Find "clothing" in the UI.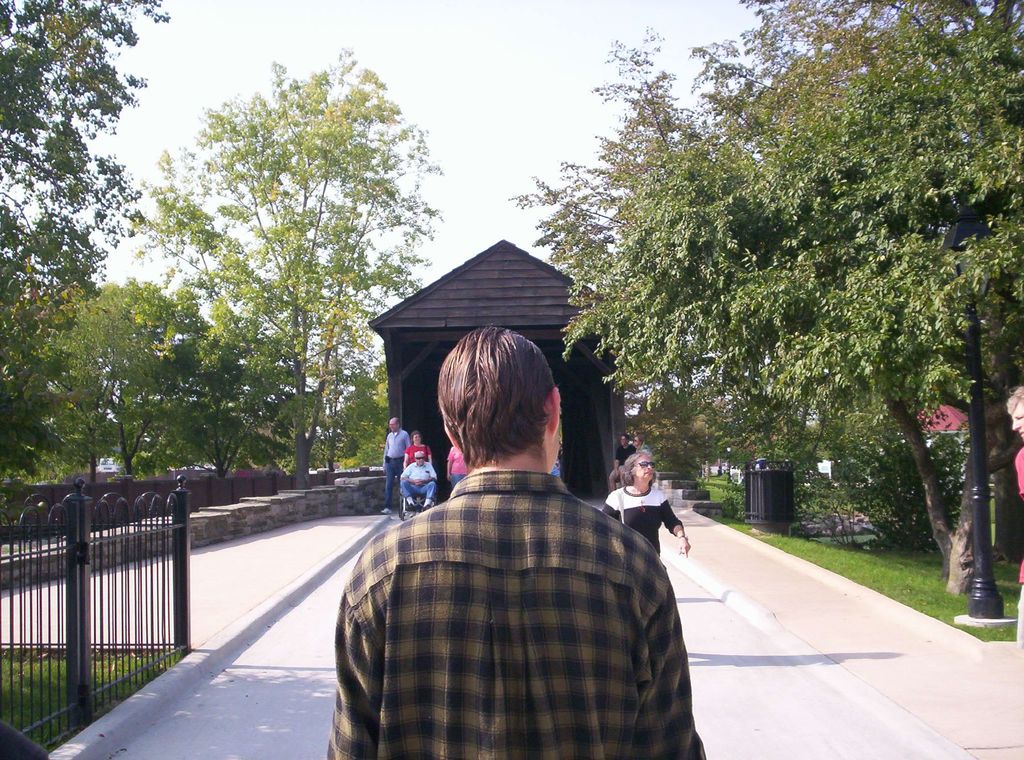
UI element at <region>333, 401, 706, 759</region>.
